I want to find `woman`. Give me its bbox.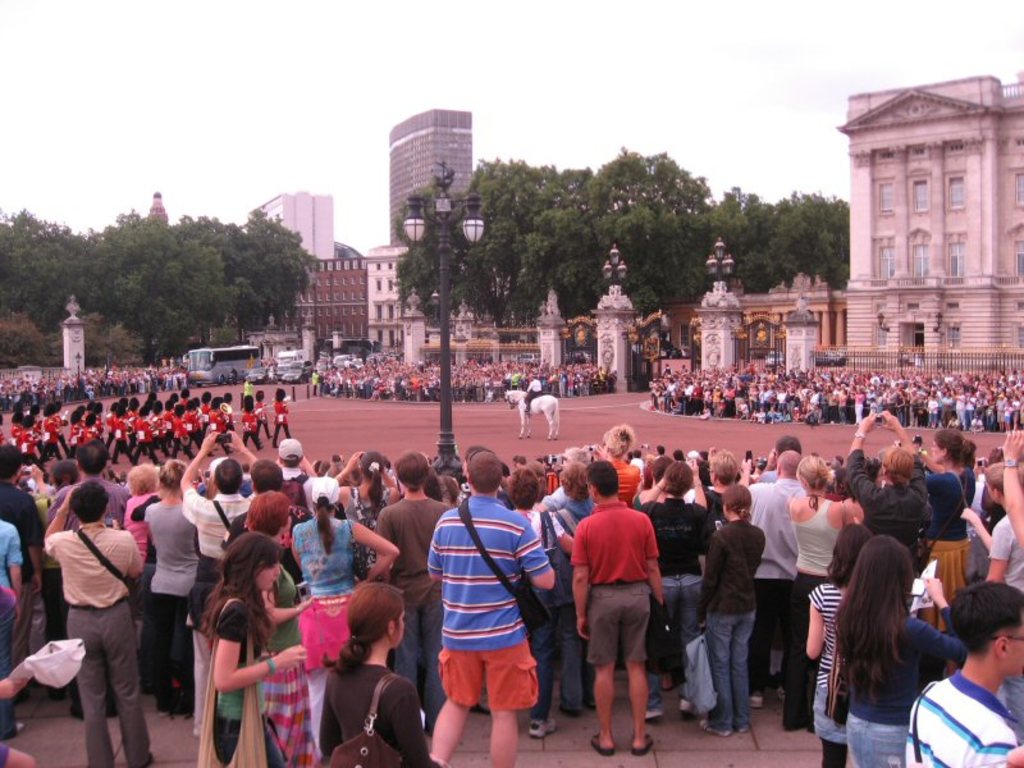
crop(689, 448, 739, 575).
